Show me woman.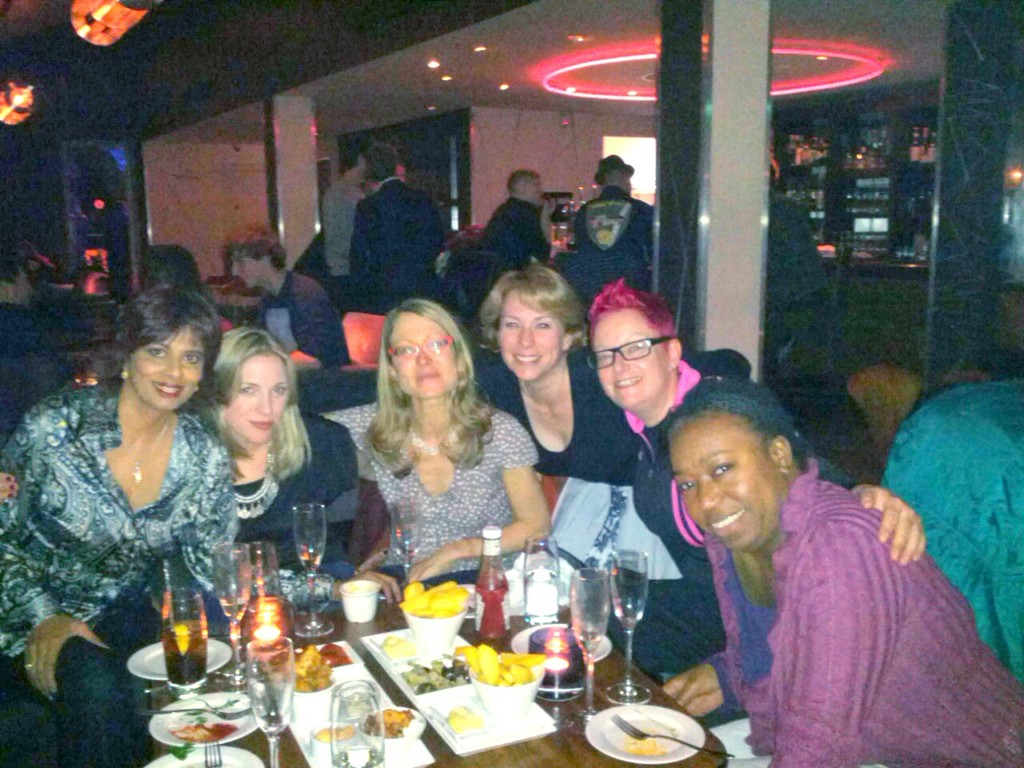
woman is here: Rect(333, 285, 515, 592).
